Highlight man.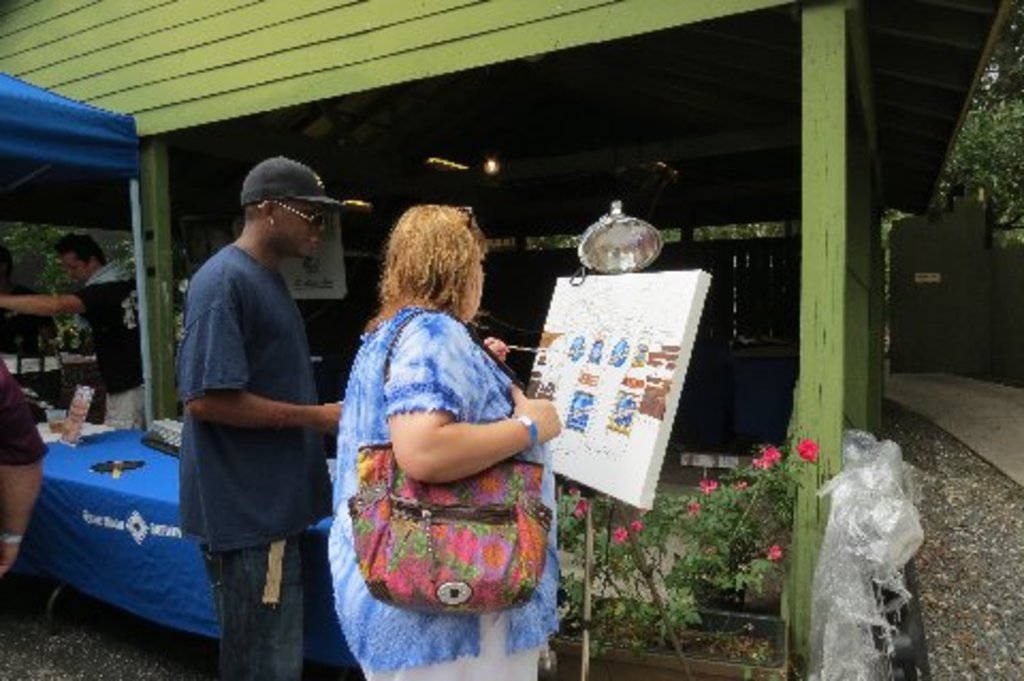
Highlighted region: left=0, top=237, right=158, bottom=444.
